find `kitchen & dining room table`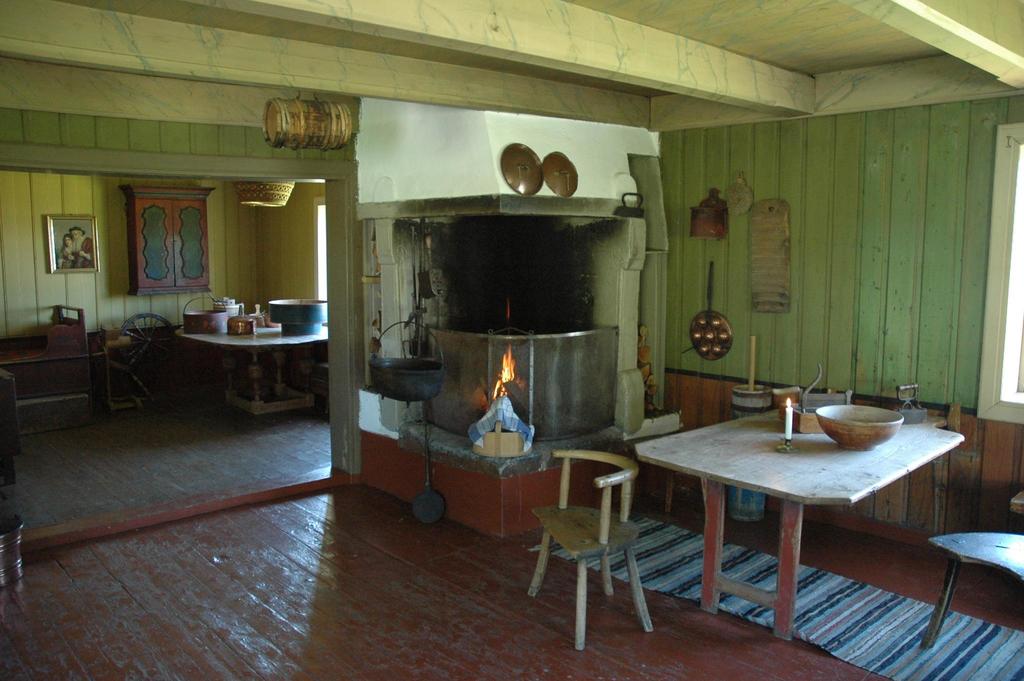
box=[653, 408, 969, 626]
